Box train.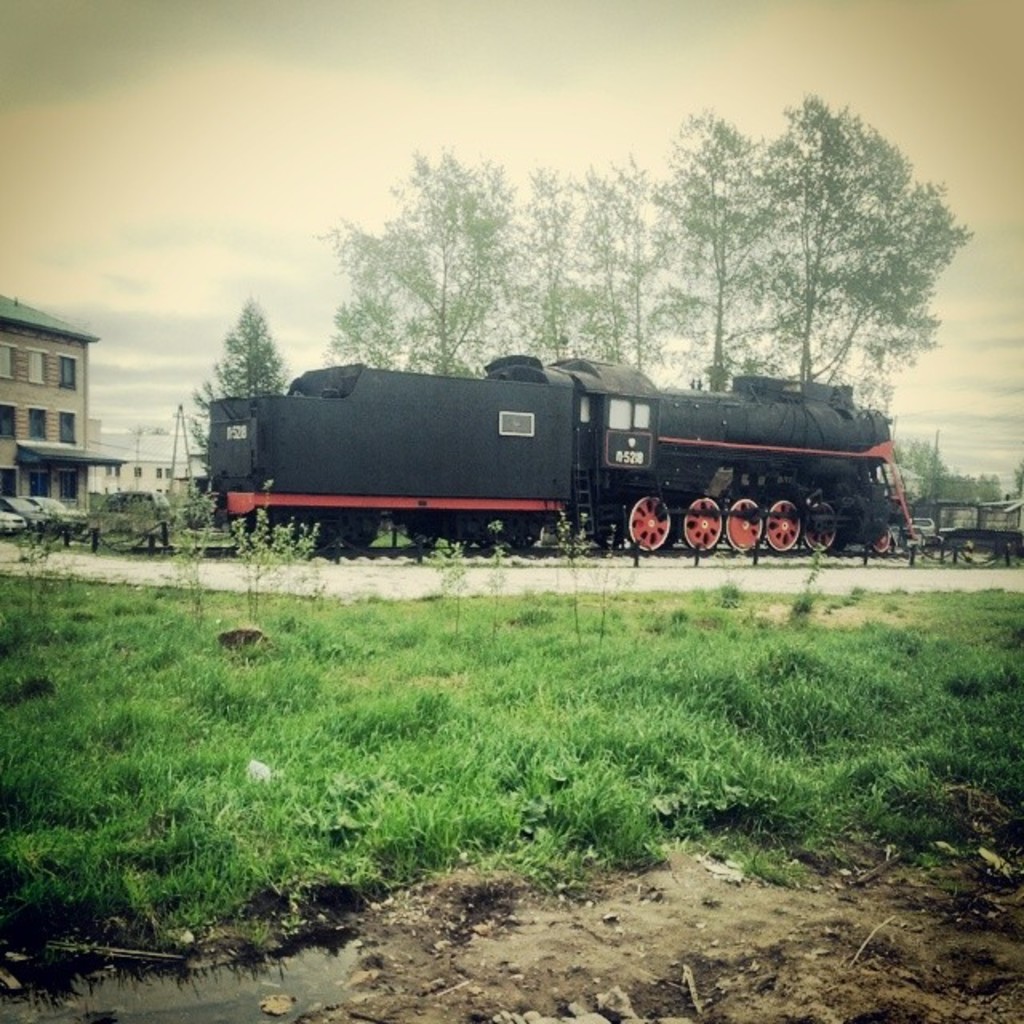
l=205, t=358, r=922, b=555.
